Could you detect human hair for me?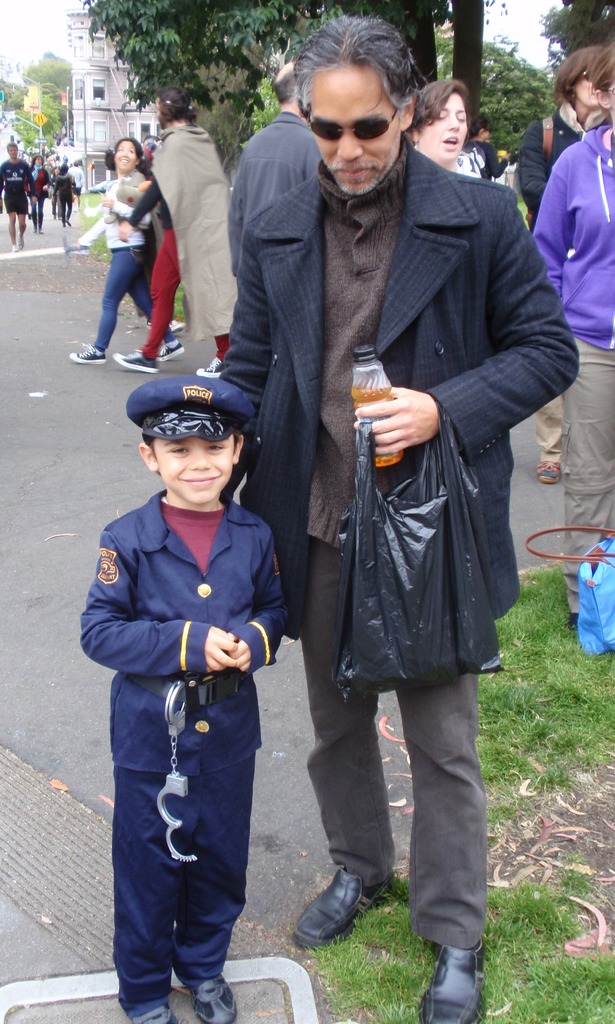
Detection result: {"x1": 274, "y1": 70, "x2": 297, "y2": 108}.
